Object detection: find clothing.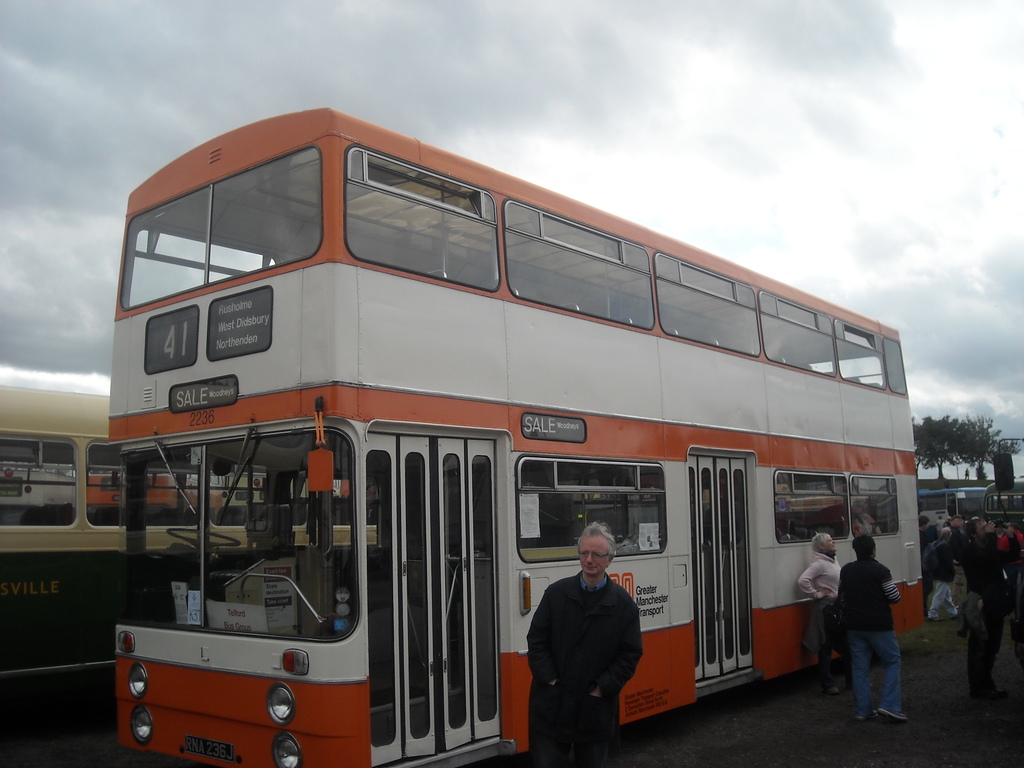
(931,537,963,616).
